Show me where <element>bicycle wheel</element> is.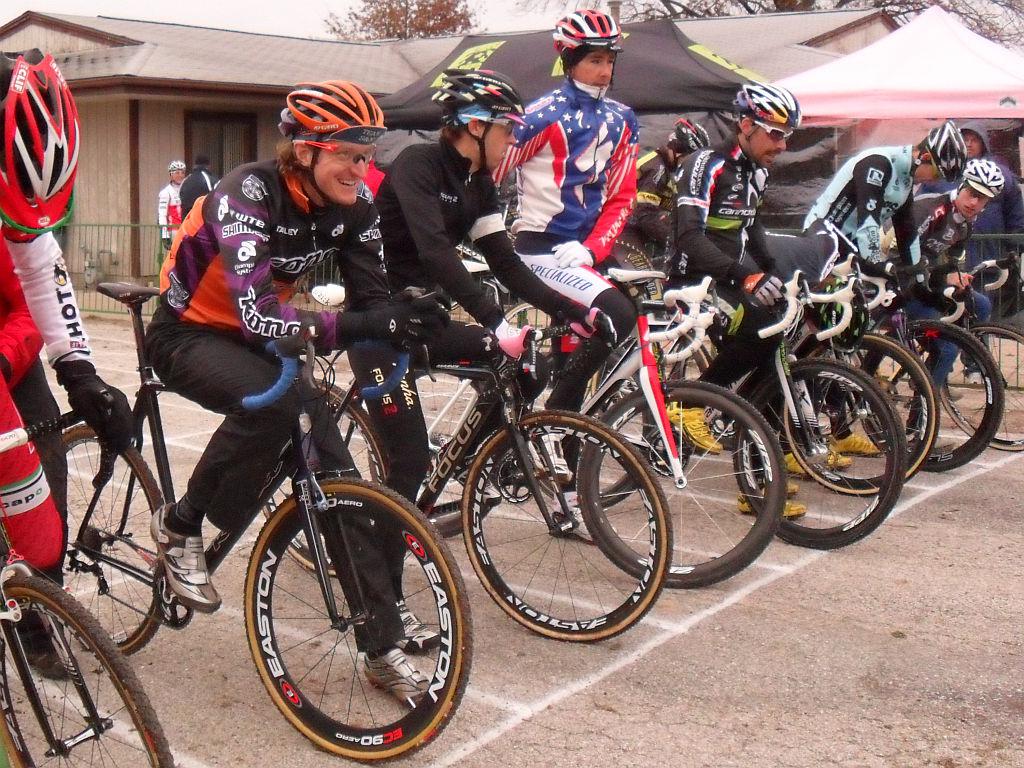
<element>bicycle wheel</element> is at bbox(1, 567, 176, 767).
